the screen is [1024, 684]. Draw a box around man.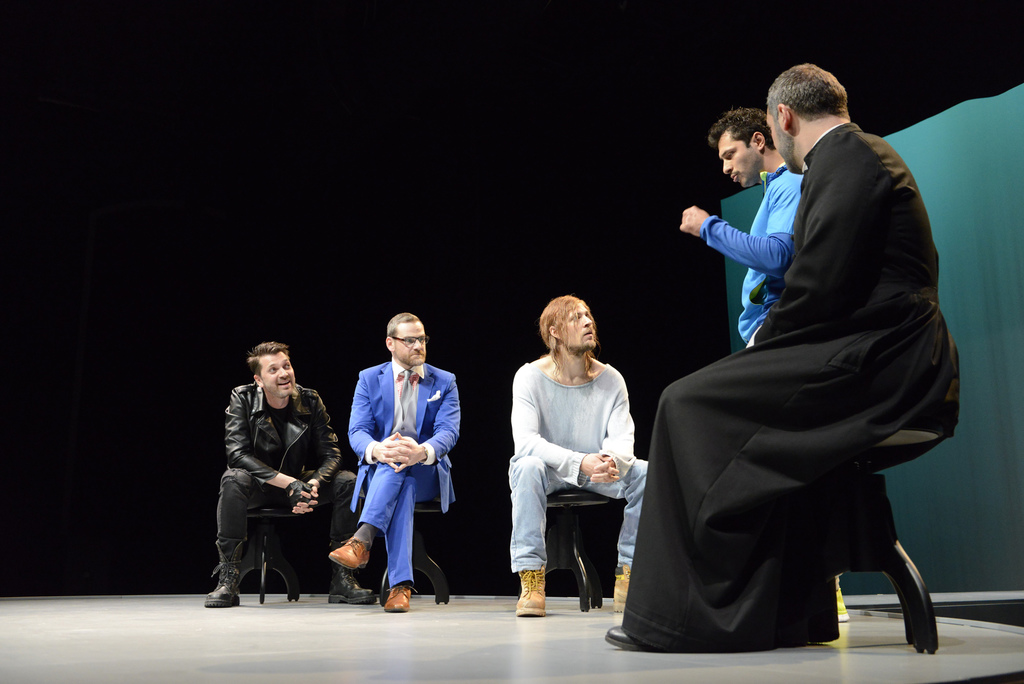
(332,310,463,615).
